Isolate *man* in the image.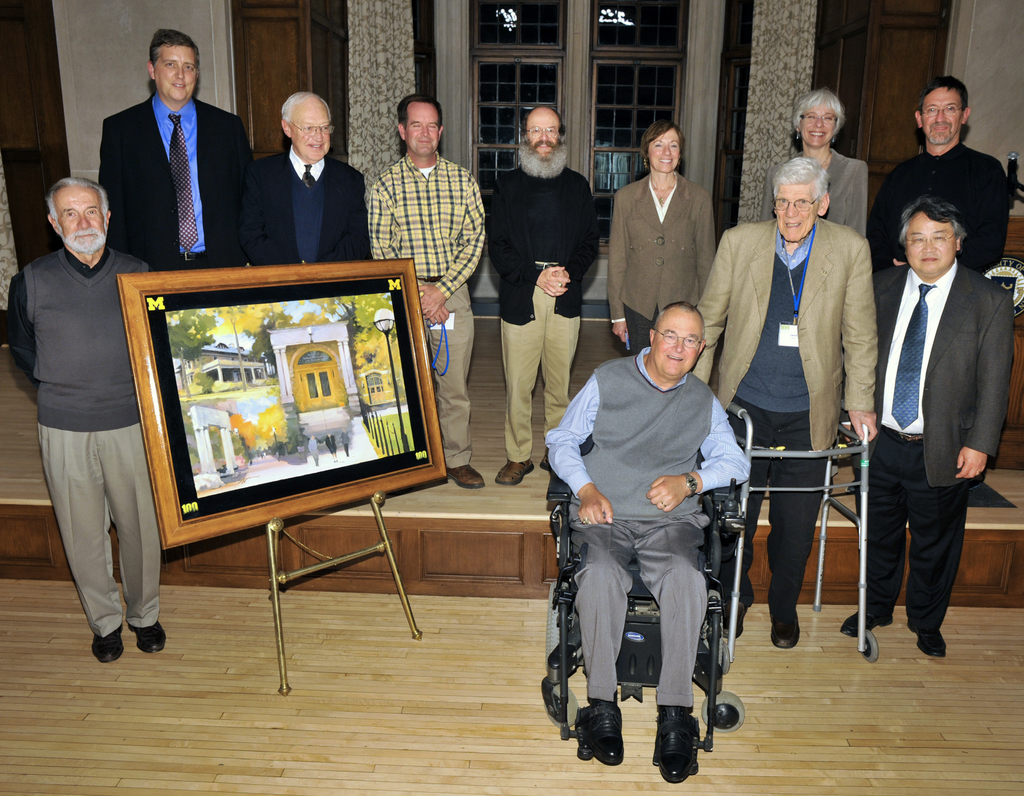
Isolated region: 539/300/749/786.
